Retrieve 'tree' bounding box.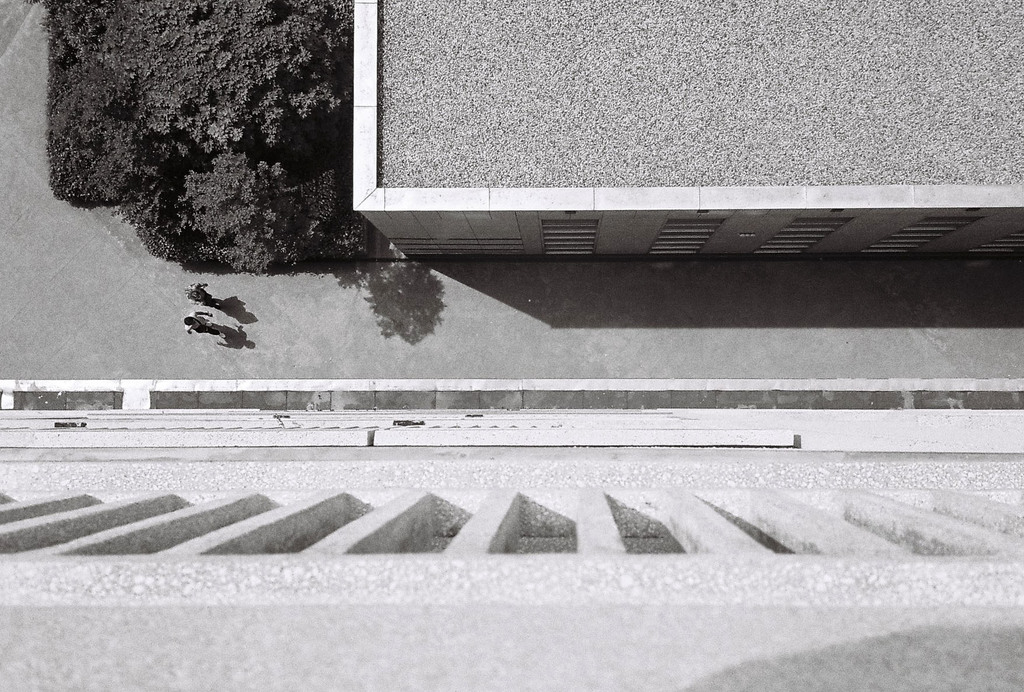
Bounding box: <region>38, 10, 374, 270</region>.
